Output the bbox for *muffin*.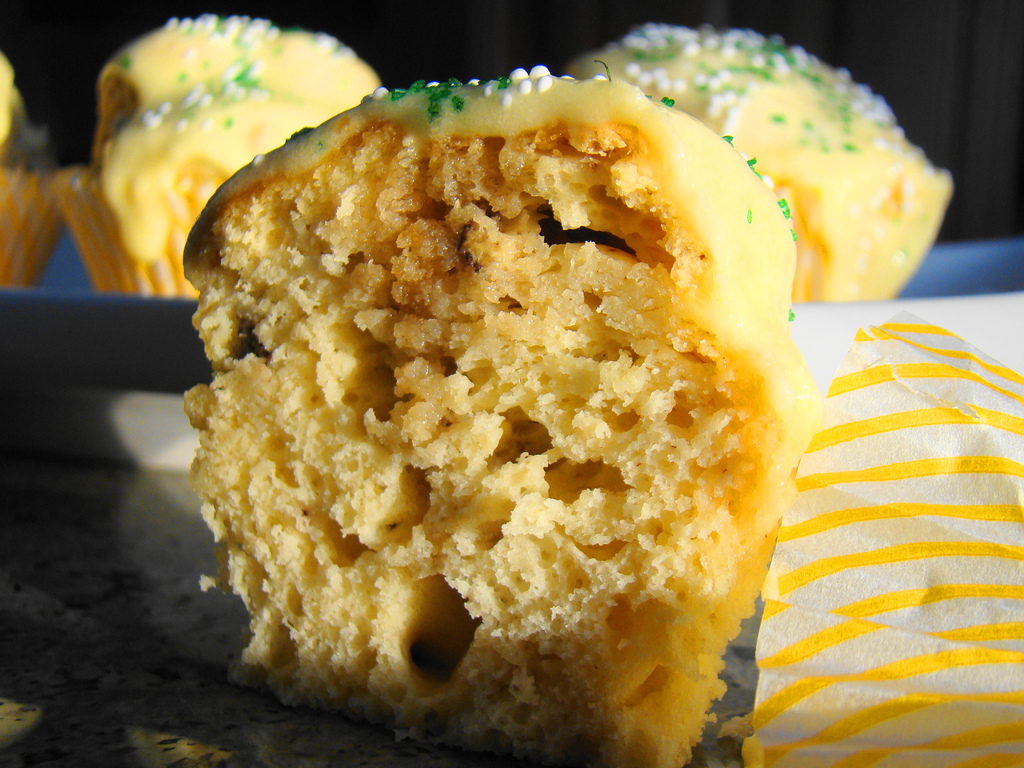
[x1=0, y1=42, x2=71, y2=288].
